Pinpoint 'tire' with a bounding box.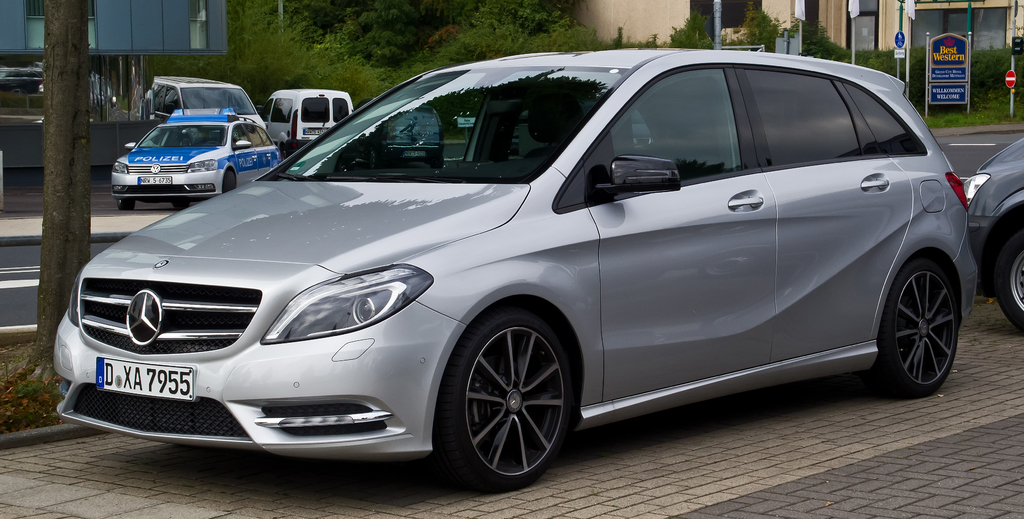
Rect(993, 227, 1023, 334).
